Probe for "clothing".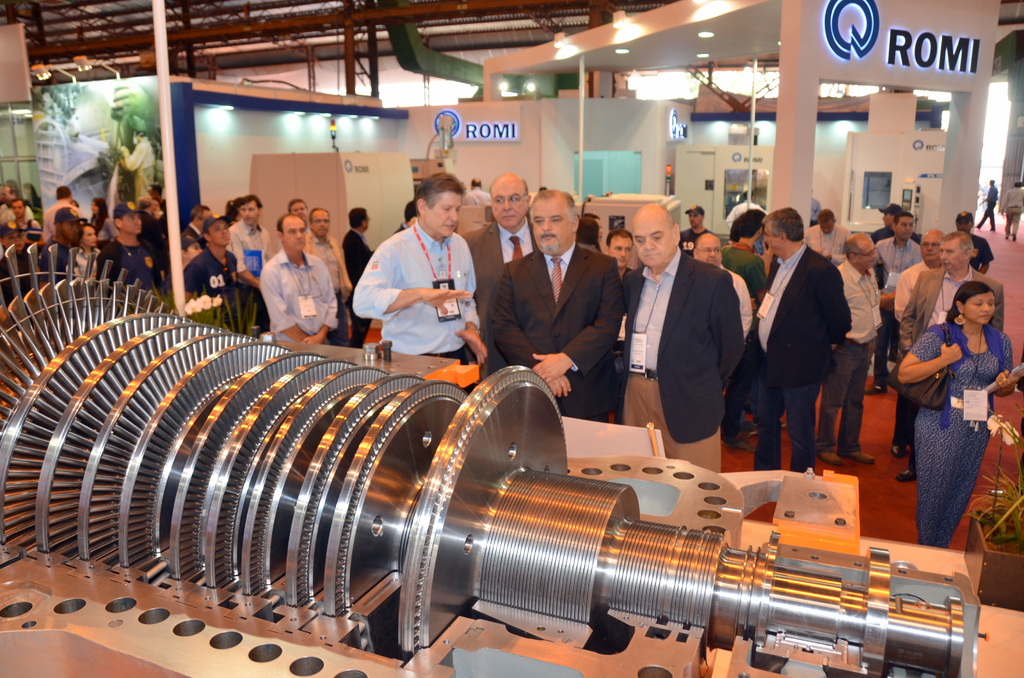
Probe result: l=231, t=213, r=273, b=284.
